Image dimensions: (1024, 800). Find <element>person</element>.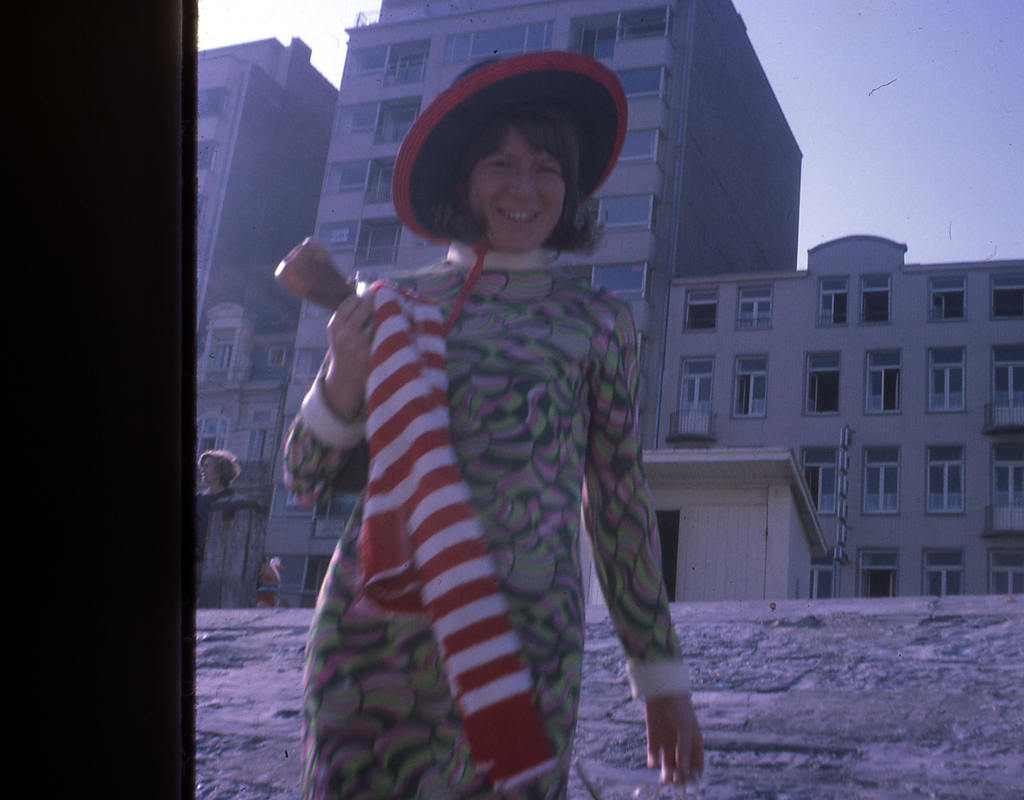
rect(248, 546, 286, 609).
